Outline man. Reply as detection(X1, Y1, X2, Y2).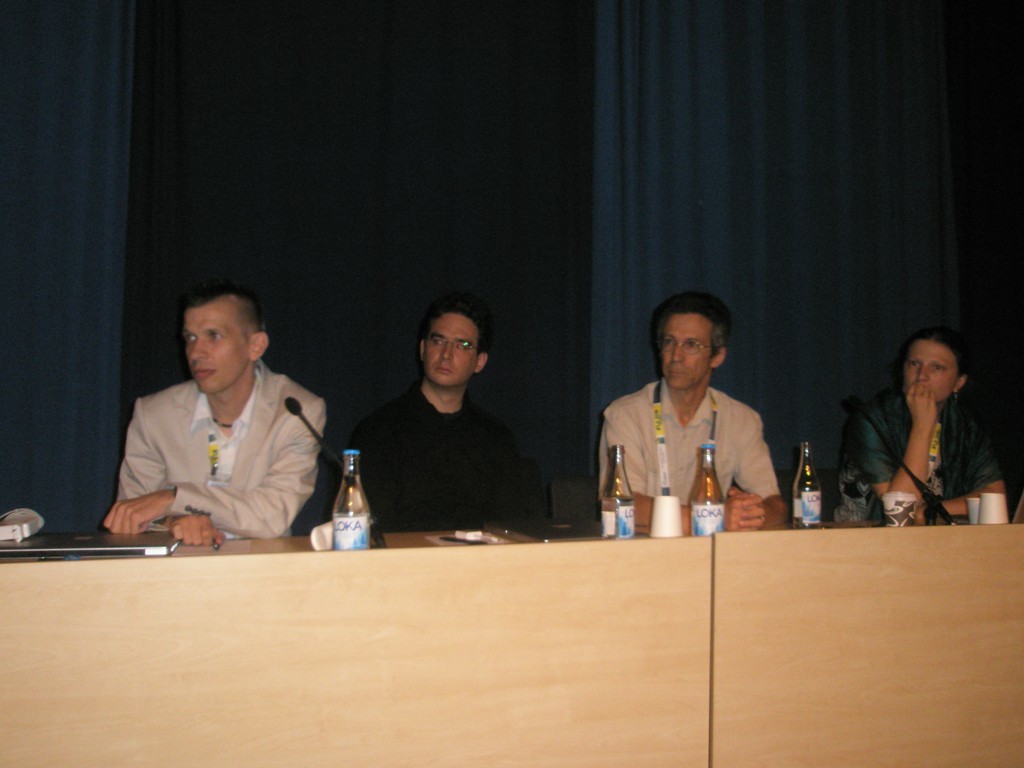
detection(94, 285, 355, 562).
